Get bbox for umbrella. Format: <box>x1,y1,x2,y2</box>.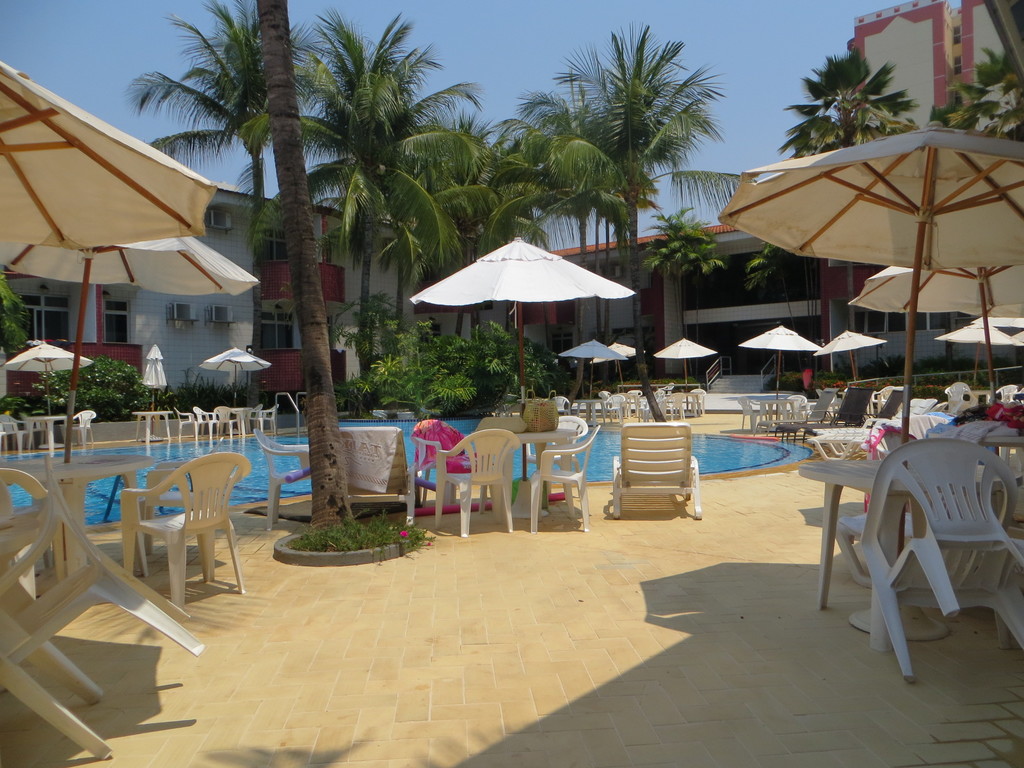
<box>735,326,819,413</box>.
